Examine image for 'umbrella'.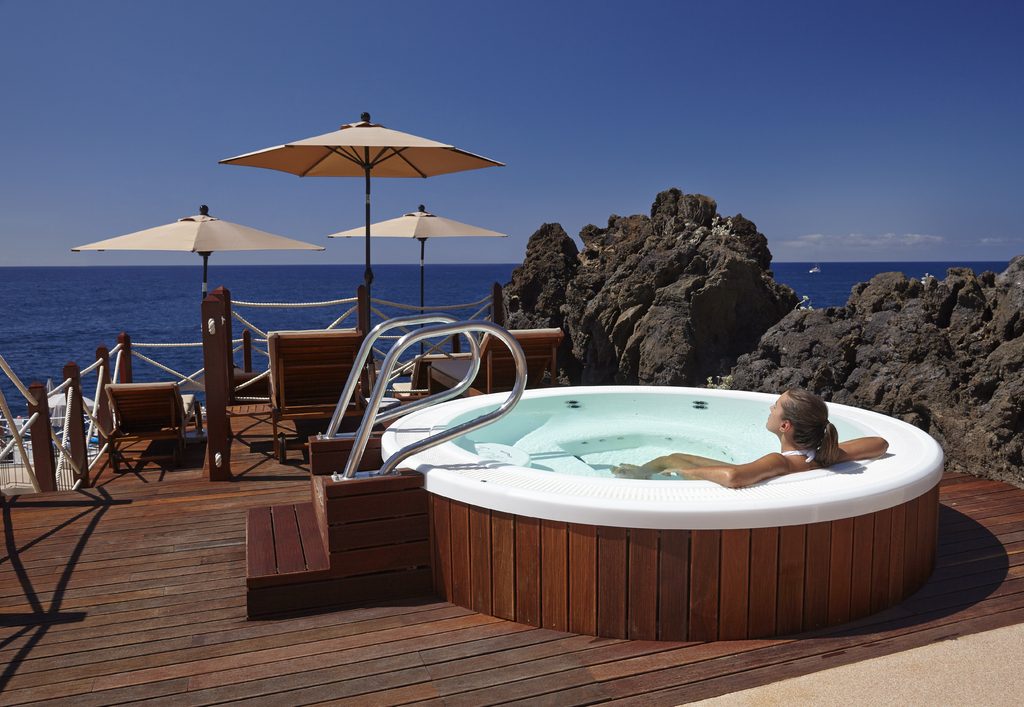
Examination result: x1=70, y1=204, x2=326, y2=300.
